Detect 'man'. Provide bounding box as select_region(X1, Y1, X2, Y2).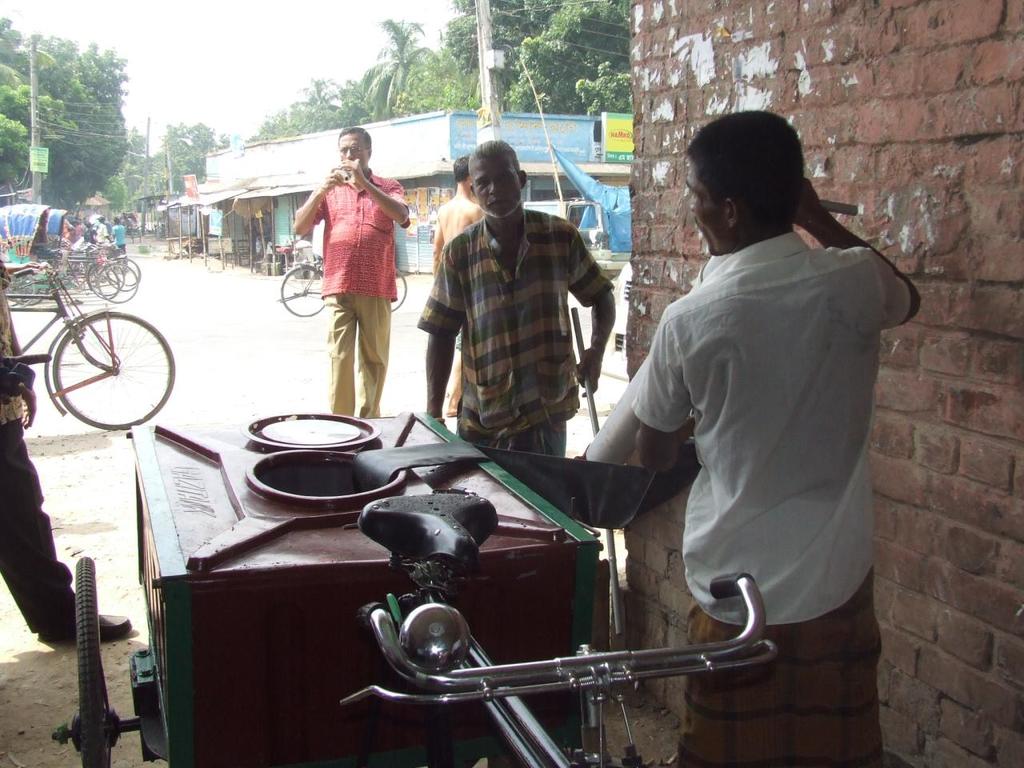
select_region(295, 129, 413, 418).
